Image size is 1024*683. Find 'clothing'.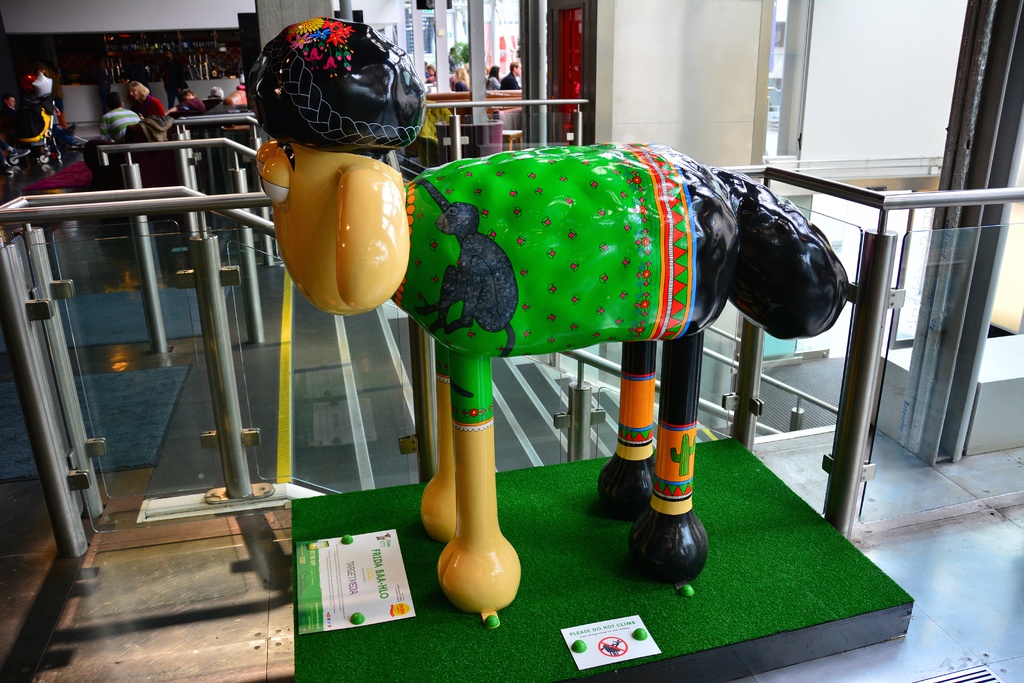
{"left": 140, "top": 94, "right": 159, "bottom": 126}.
